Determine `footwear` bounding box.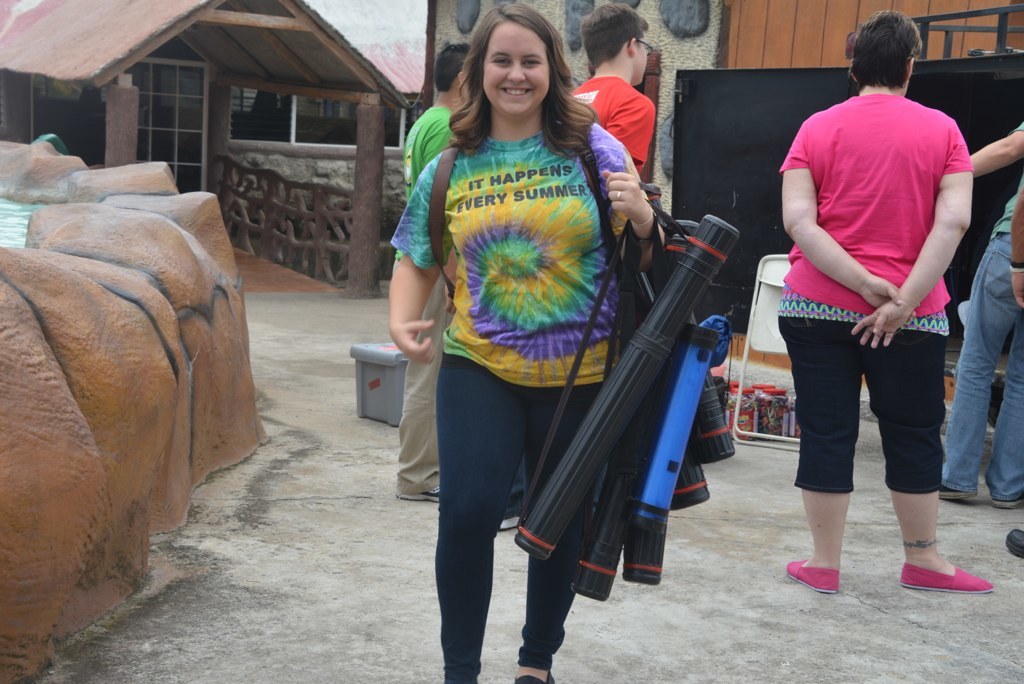
Determined: 901/521/971/607.
